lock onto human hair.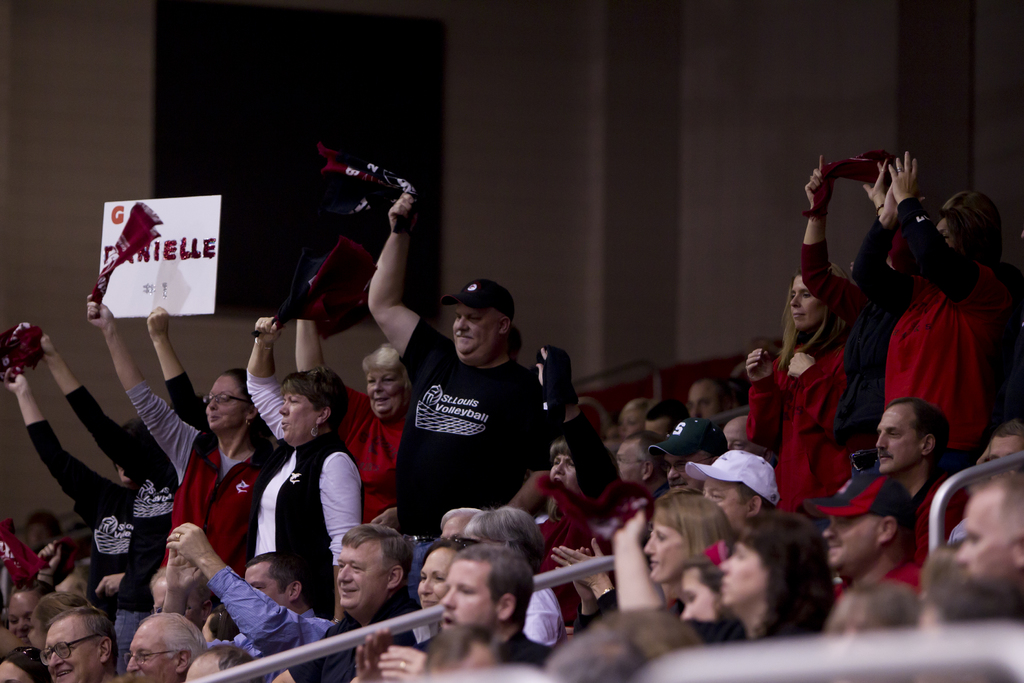
Locked: Rect(202, 641, 268, 682).
